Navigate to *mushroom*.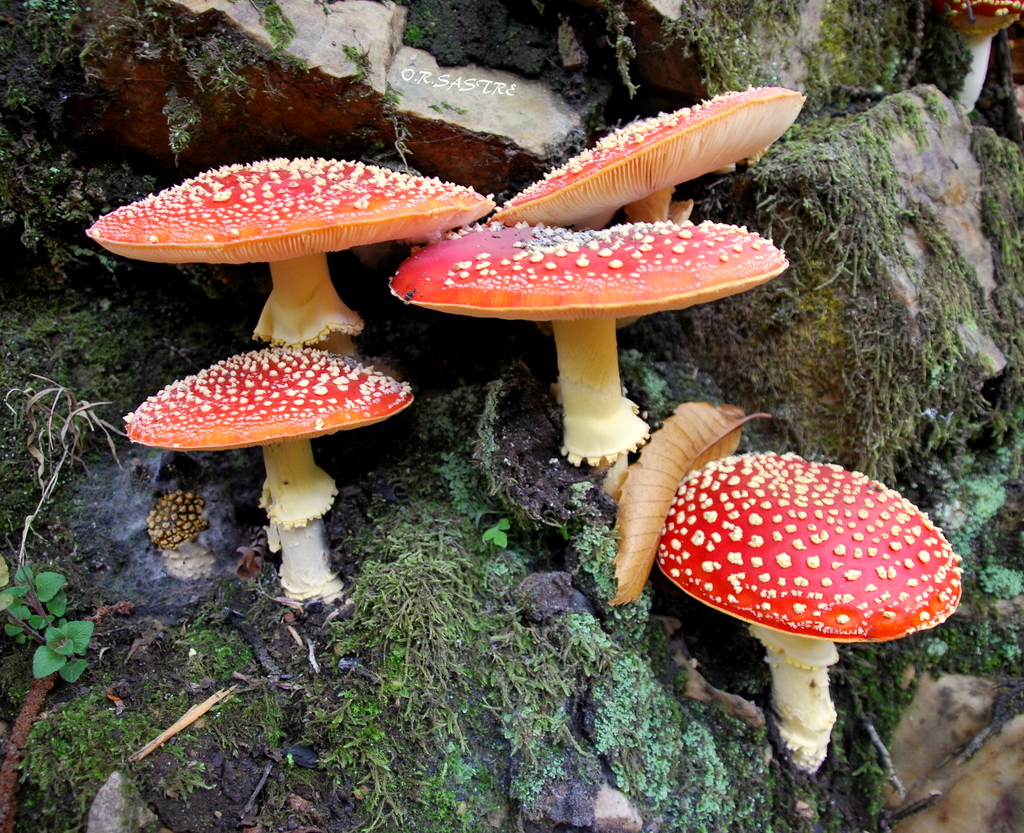
Navigation target: Rect(88, 155, 499, 365).
